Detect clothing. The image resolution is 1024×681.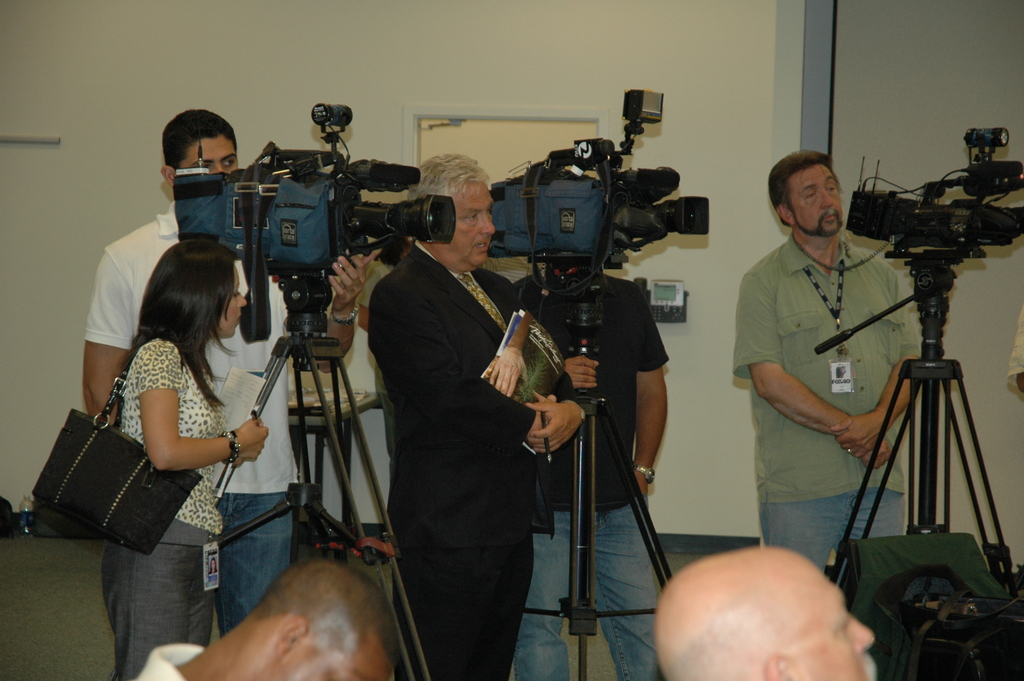
bbox=(365, 238, 553, 680).
